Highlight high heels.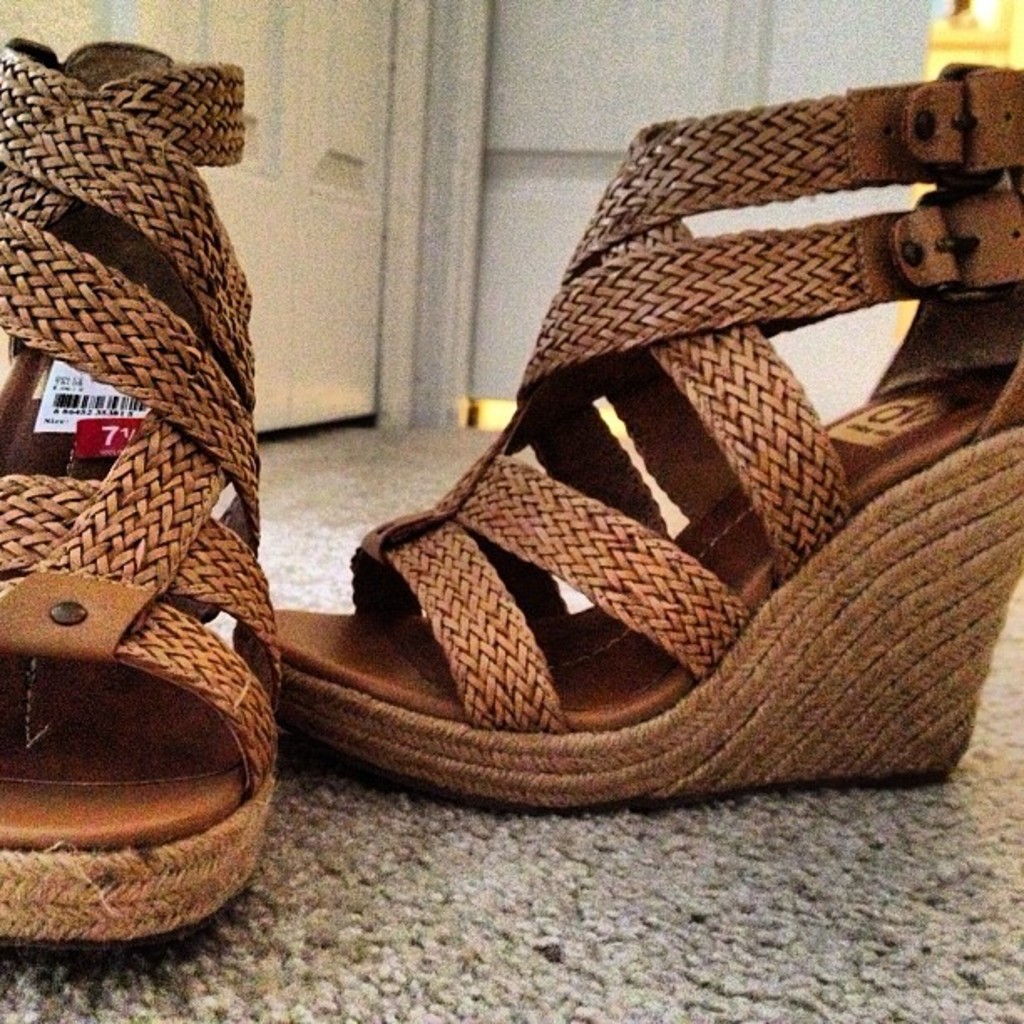
Highlighted region: pyautogui.locateOnScreen(0, 44, 284, 964).
